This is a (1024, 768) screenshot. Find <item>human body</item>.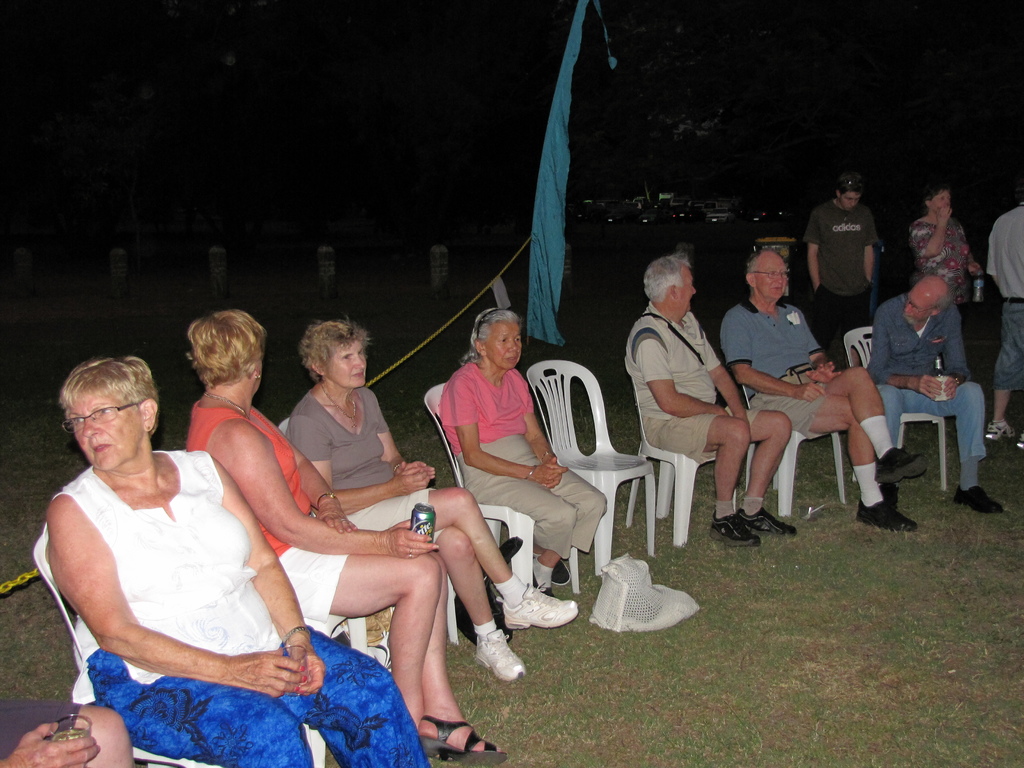
Bounding box: bbox=(623, 314, 802, 555).
